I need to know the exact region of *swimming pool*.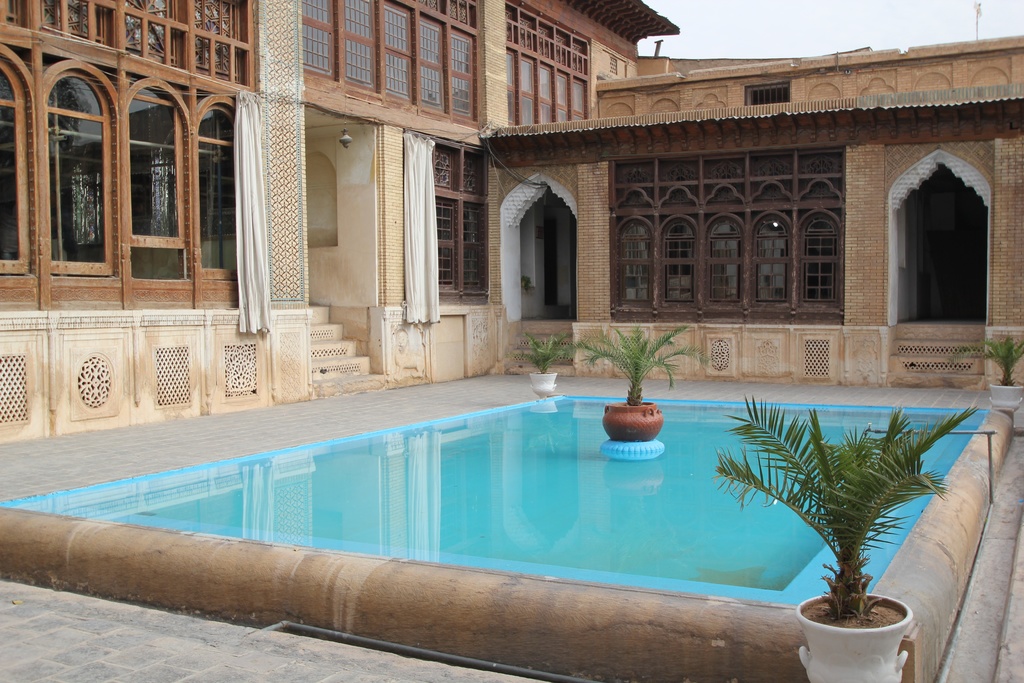
Region: crop(19, 350, 983, 657).
